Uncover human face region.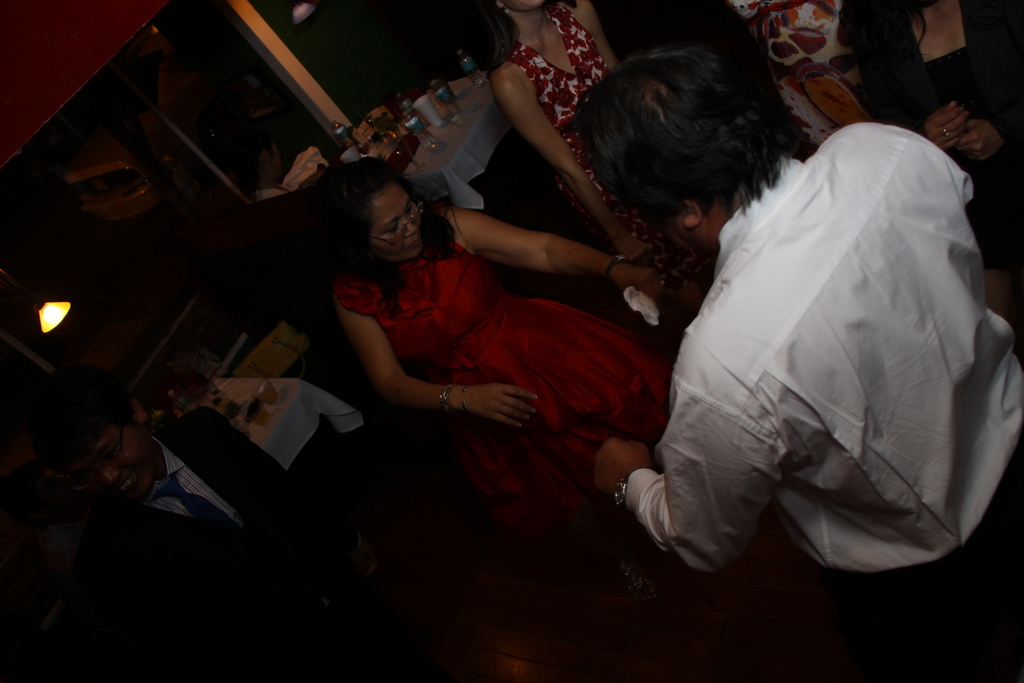
Uncovered: select_region(71, 425, 155, 503).
